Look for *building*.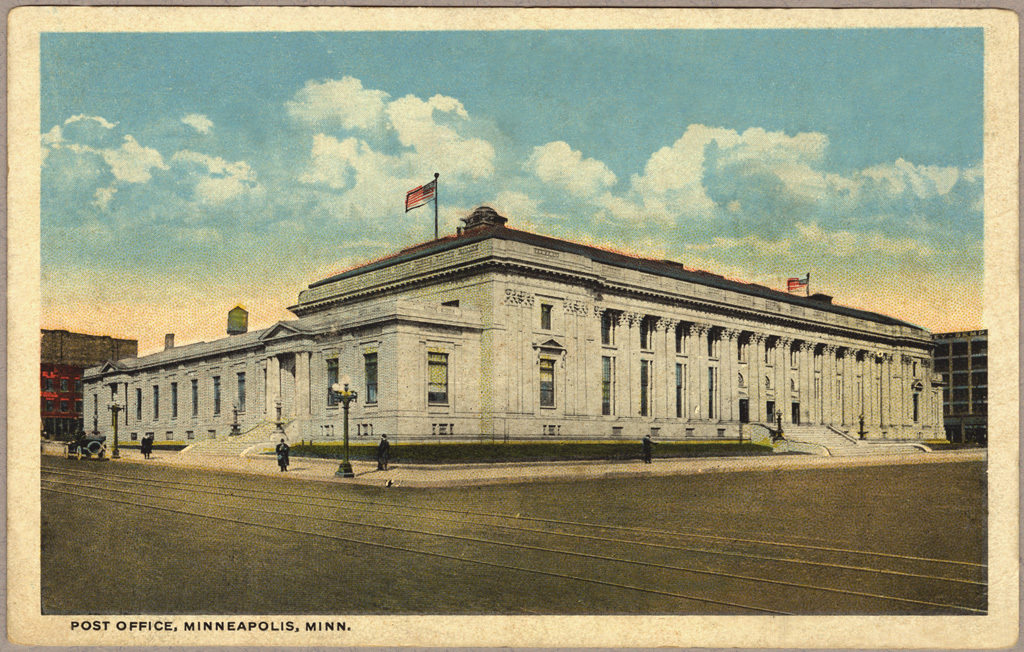
Found: box(86, 198, 957, 456).
